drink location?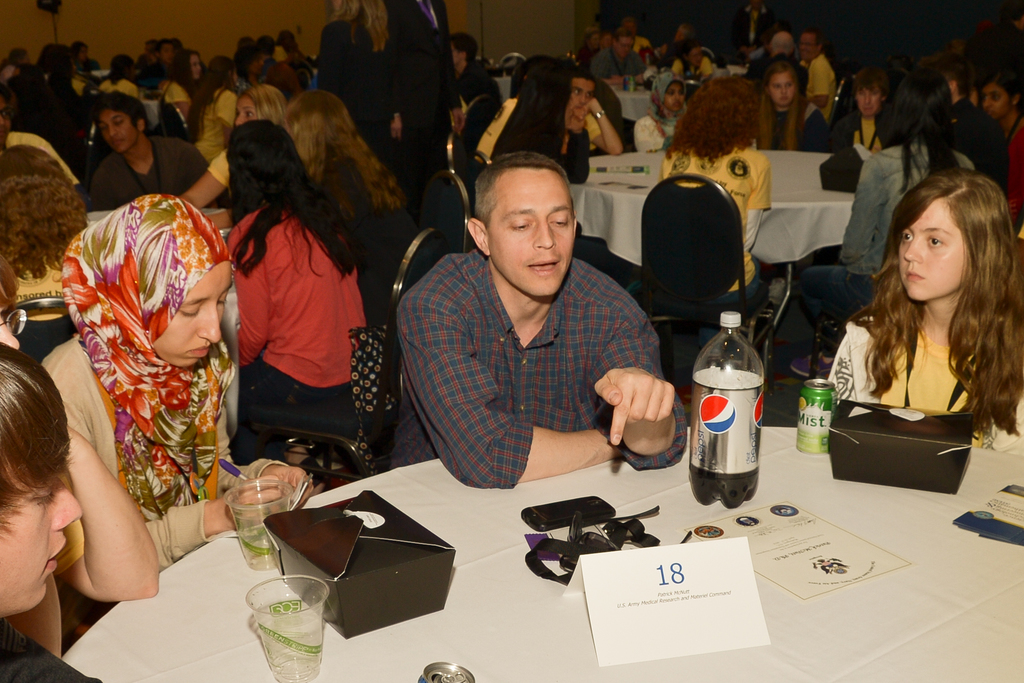
242, 580, 325, 671
